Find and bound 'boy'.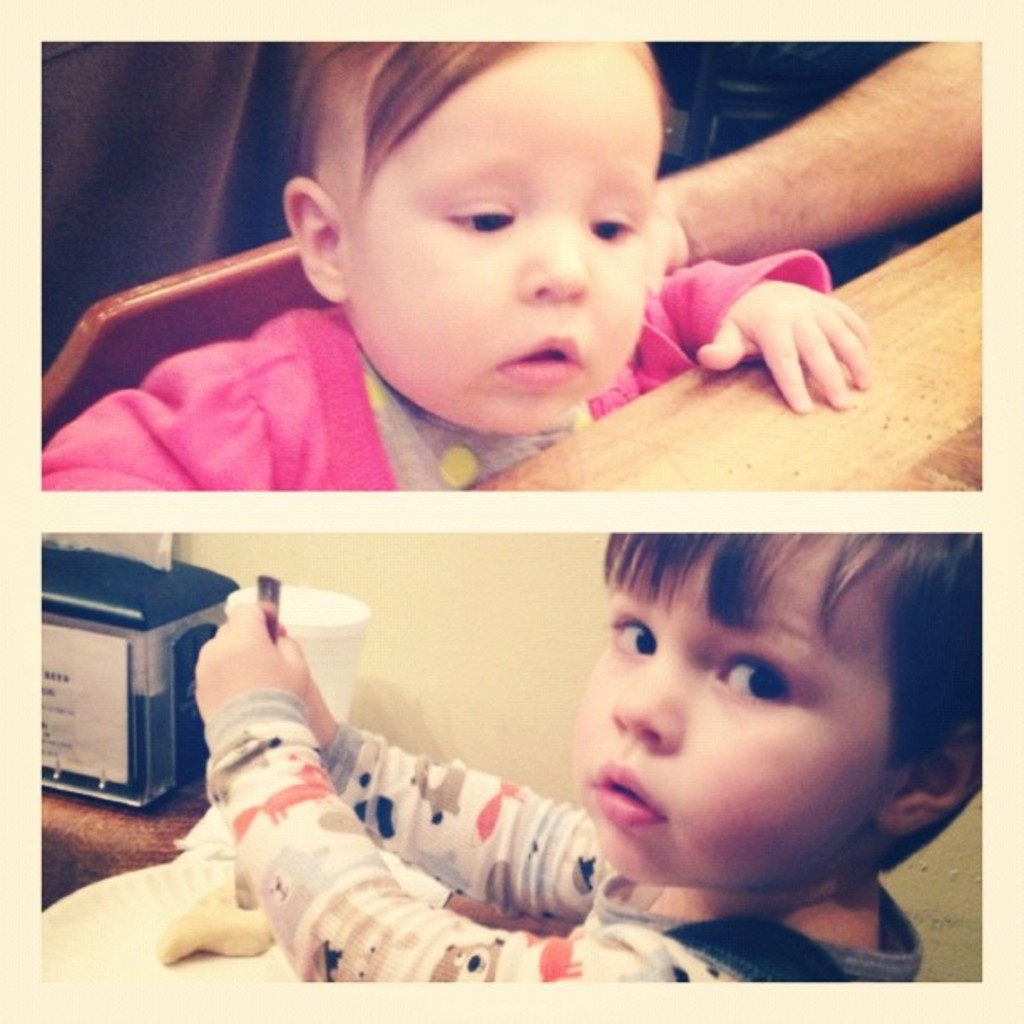
Bound: left=62, top=80, right=888, bottom=539.
